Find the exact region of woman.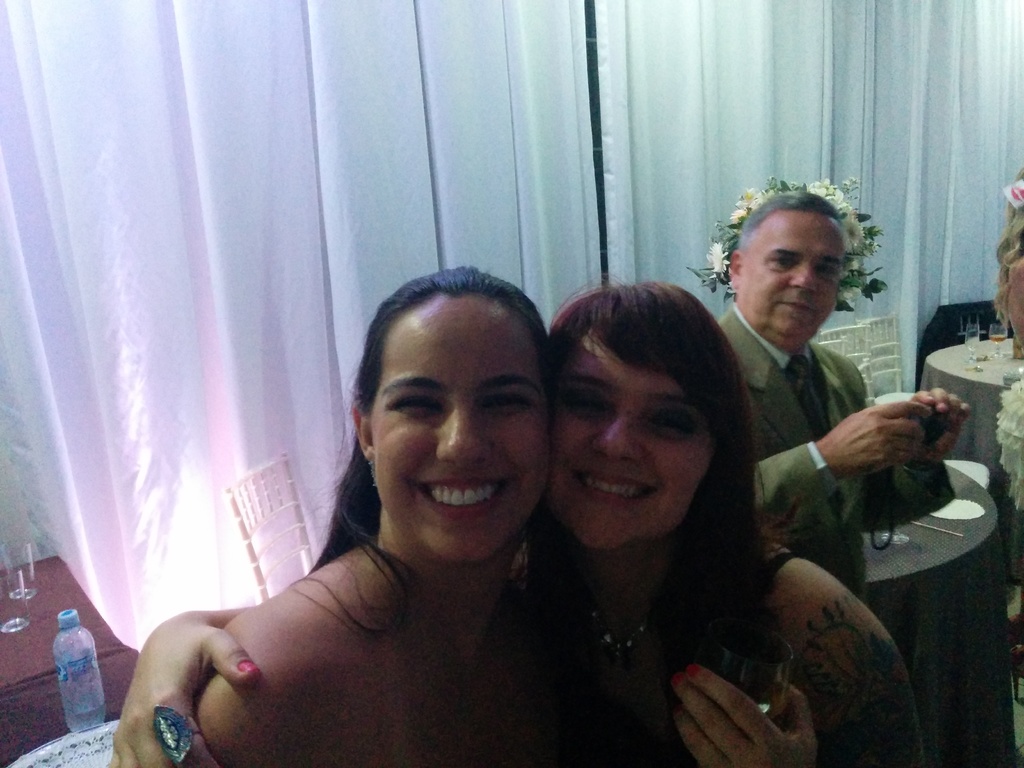
Exact region: bbox=(995, 163, 1023, 521).
